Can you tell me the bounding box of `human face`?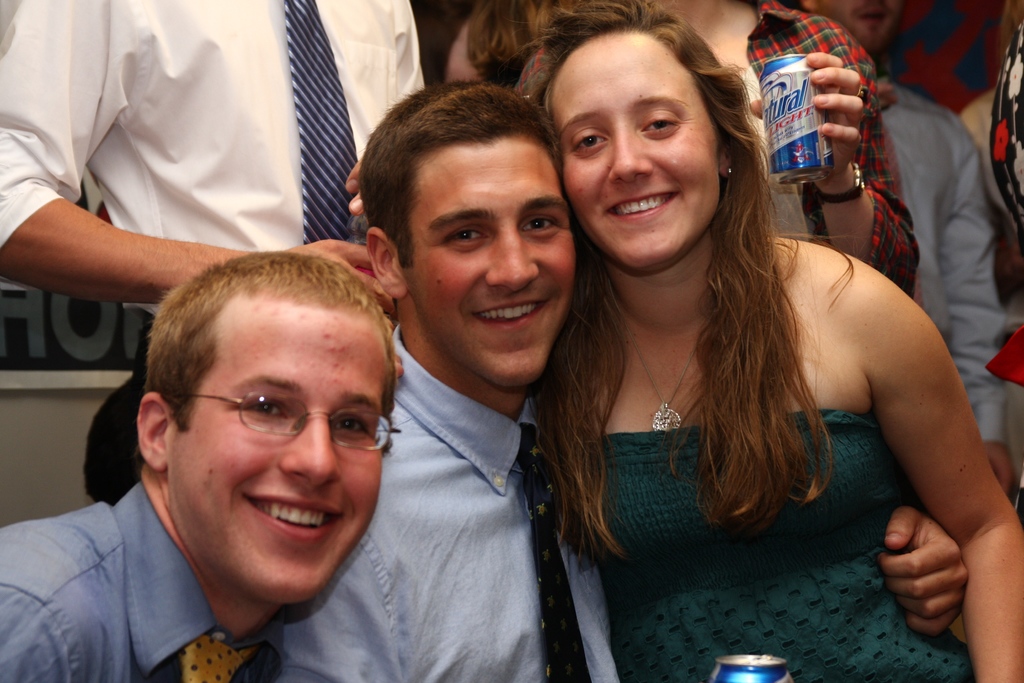
{"left": 402, "top": 140, "right": 576, "bottom": 388}.
